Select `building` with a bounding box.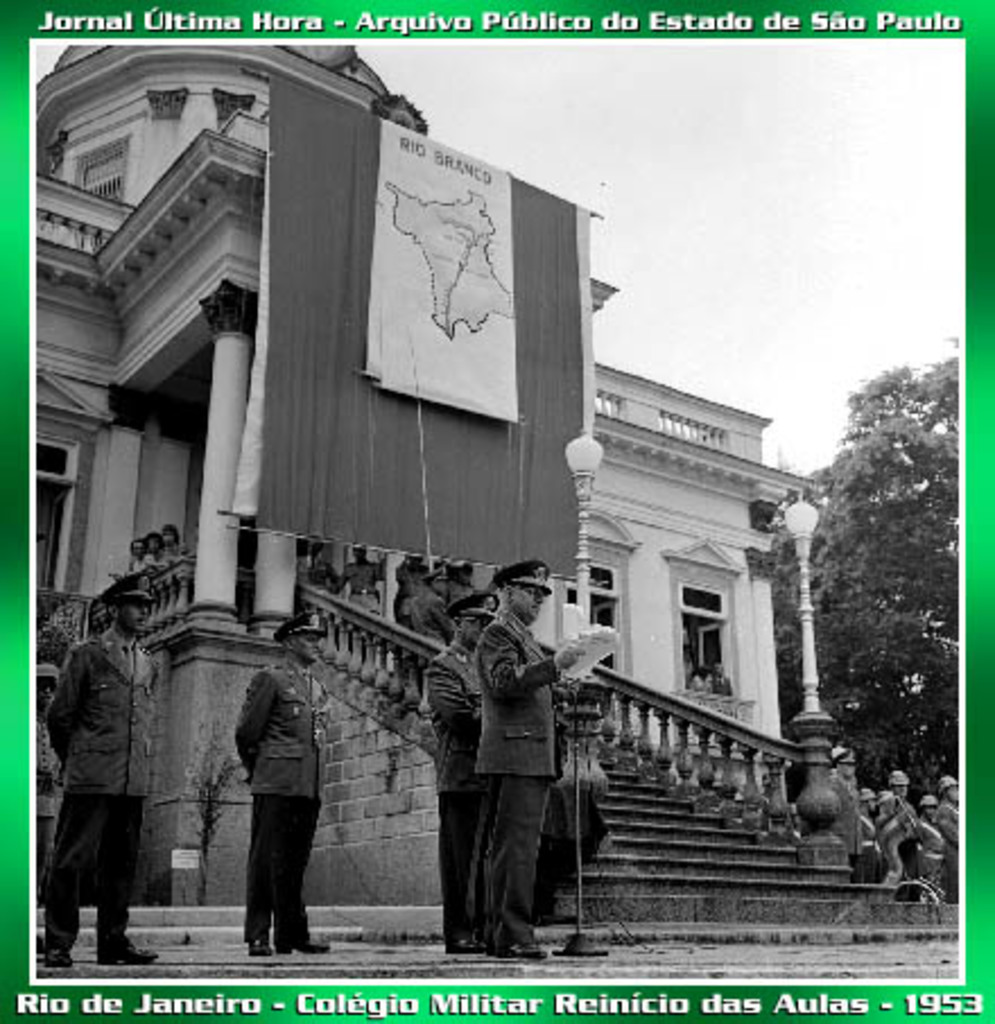
rect(36, 36, 970, 952).
